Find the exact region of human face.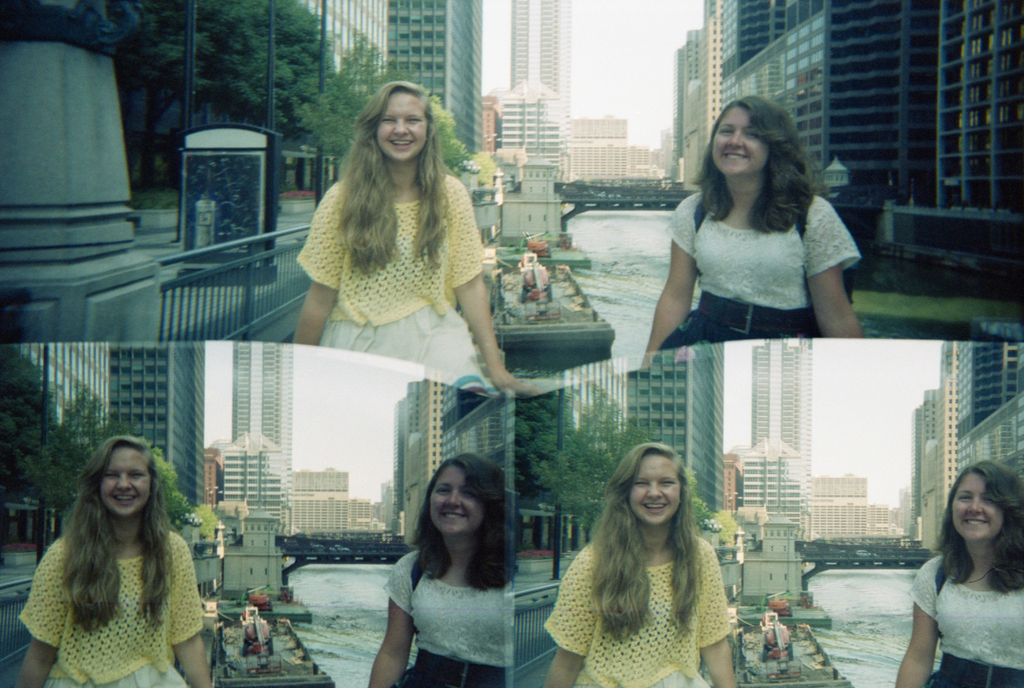
Exact region: 952 470 1001 547.
